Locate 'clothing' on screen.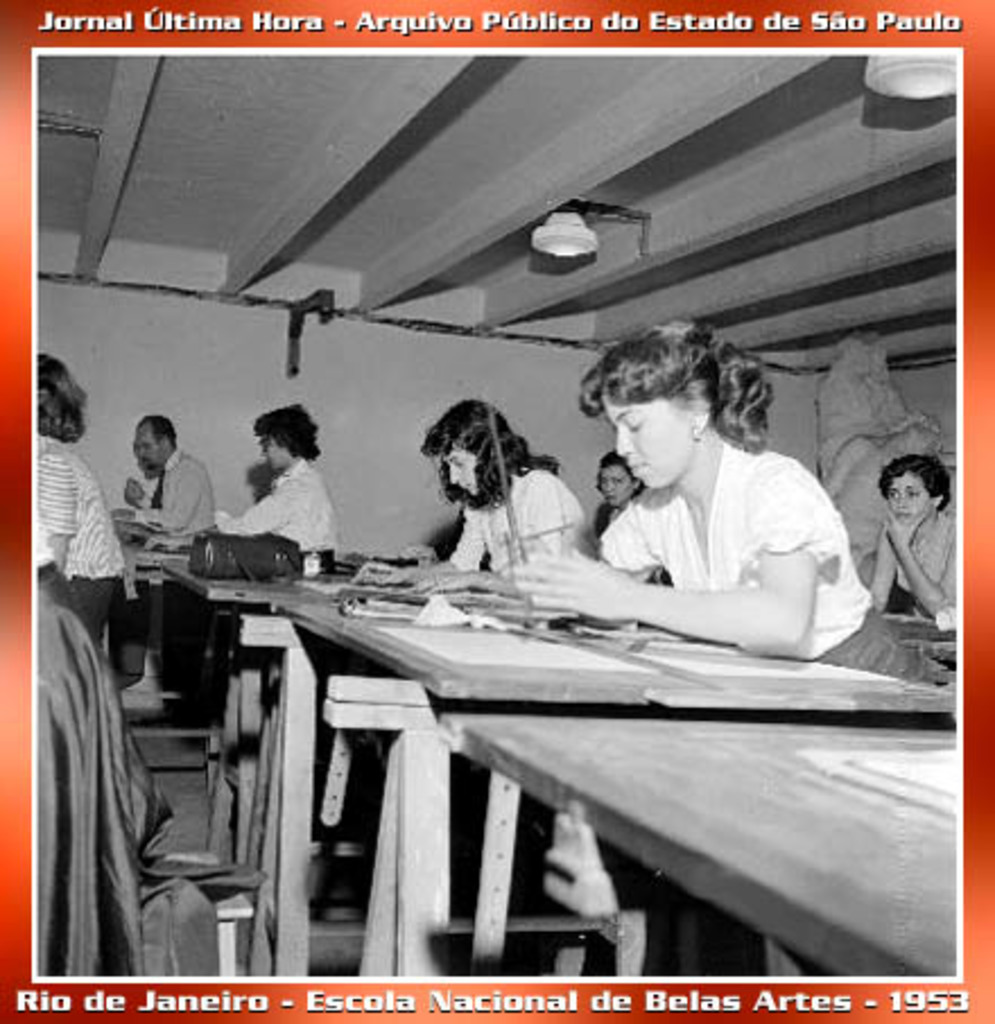
On screen at (left=219, top=452, right=344, bottom=561).
